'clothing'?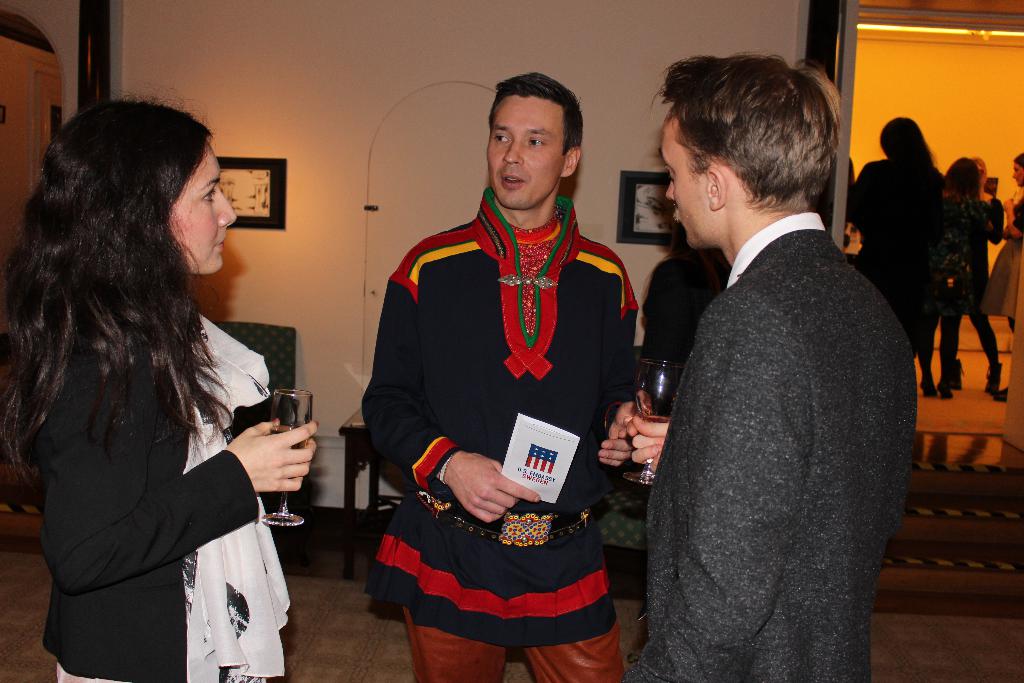
pyautogui.locateOnScreen(52, 292, 284, 682)
